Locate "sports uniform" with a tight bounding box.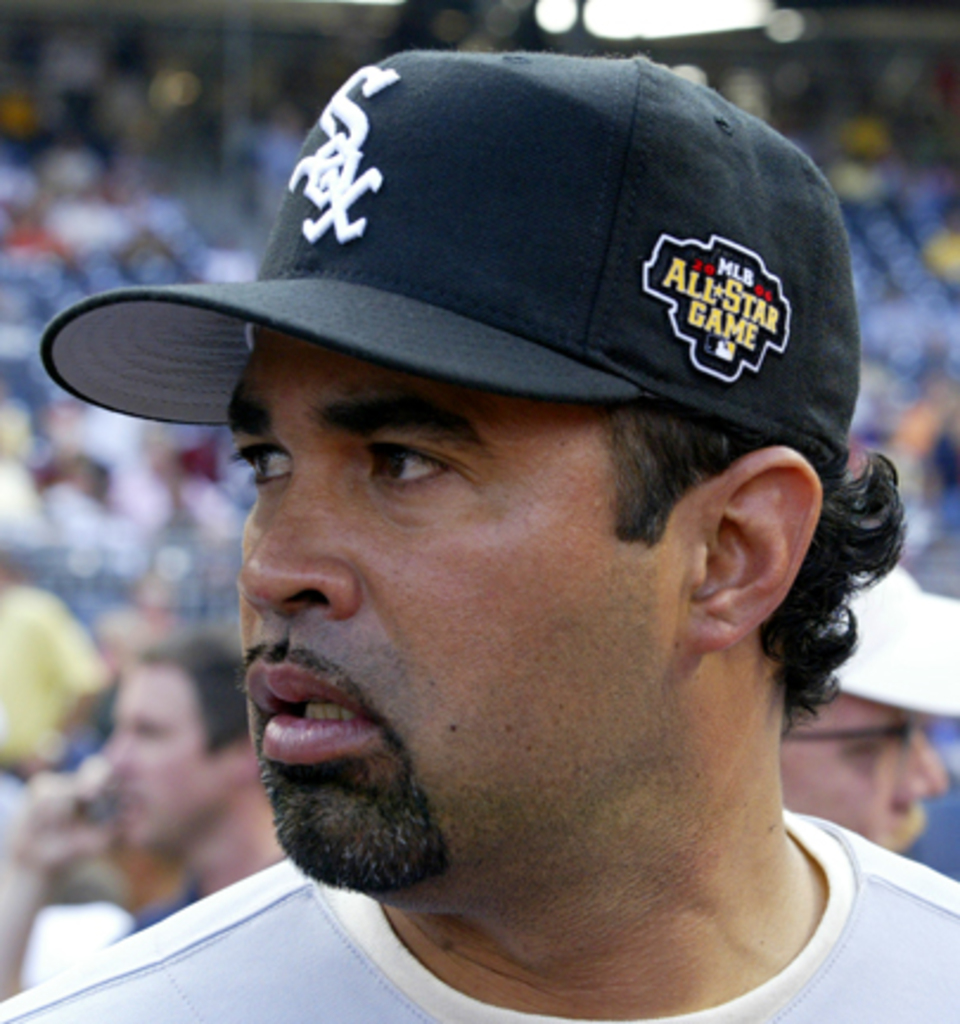
0 57 959 1007.
